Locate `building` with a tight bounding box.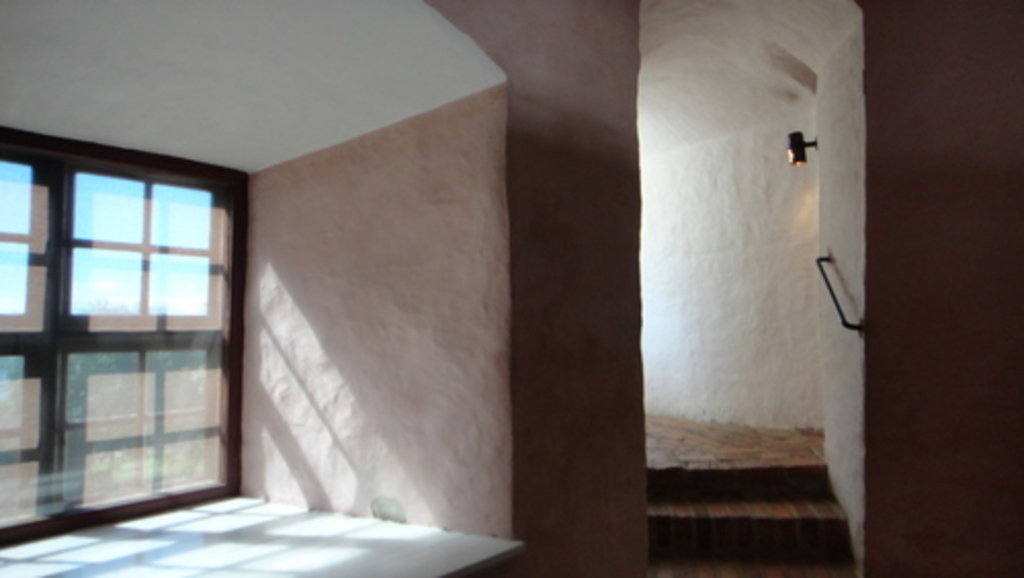
(left=0, top=0, right=1022, bottom=576).
